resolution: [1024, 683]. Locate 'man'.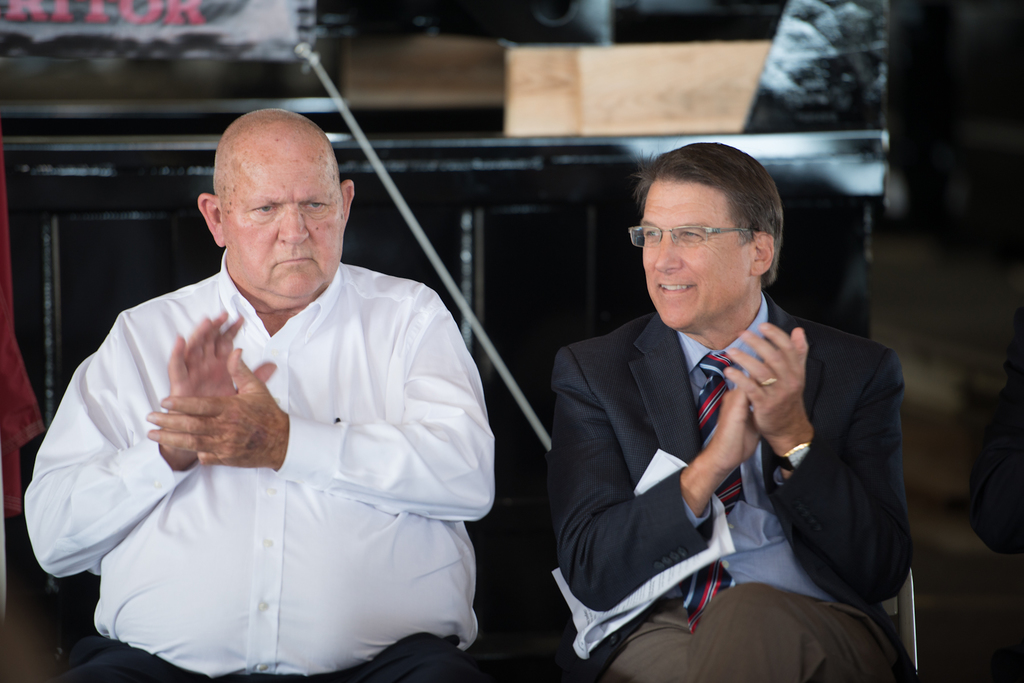
region(22, 107, 495, 682).
